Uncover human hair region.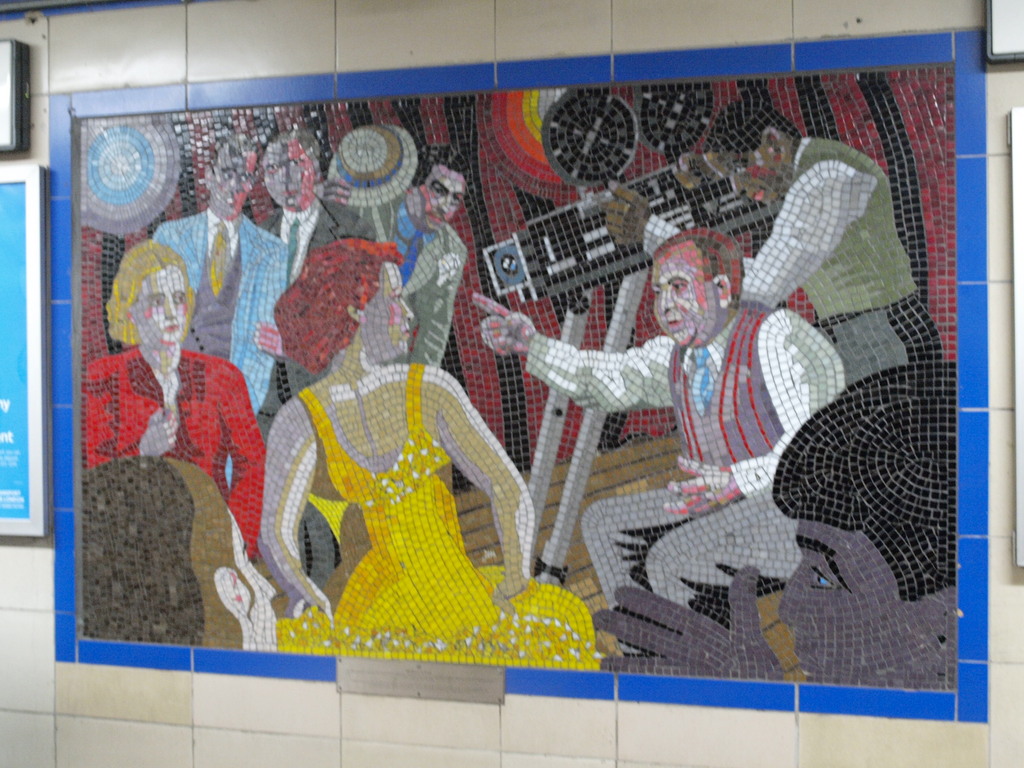
Uncovered: select_region(81, 454, 205, 647).
